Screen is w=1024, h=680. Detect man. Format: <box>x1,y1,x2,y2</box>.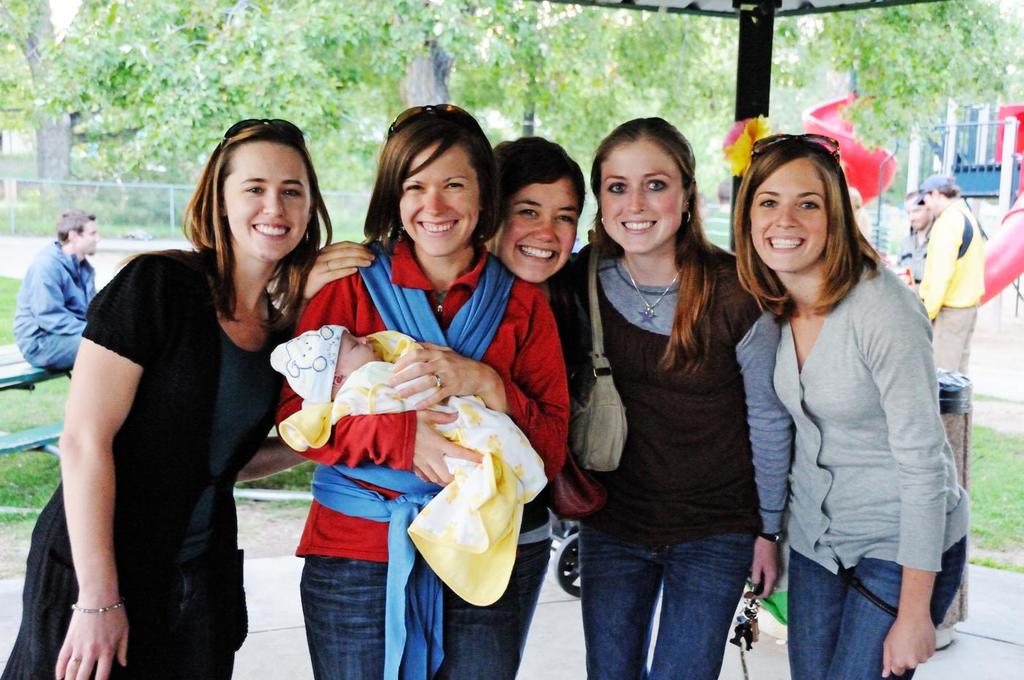
<box>889,183,931,285</box>.
